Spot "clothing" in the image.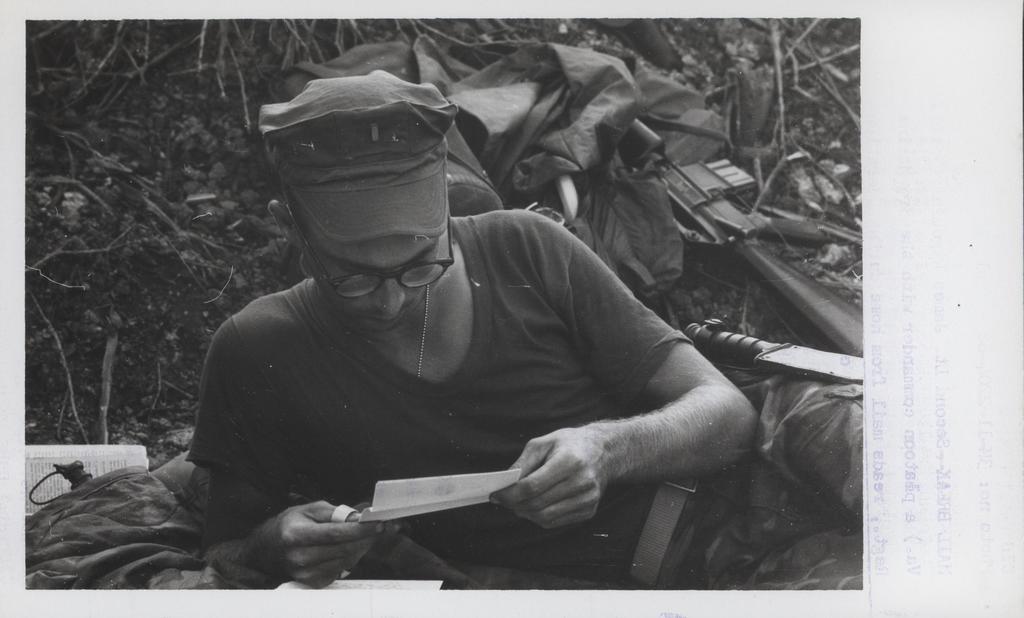
"clothing" found at 183, 205, 860, 589.
